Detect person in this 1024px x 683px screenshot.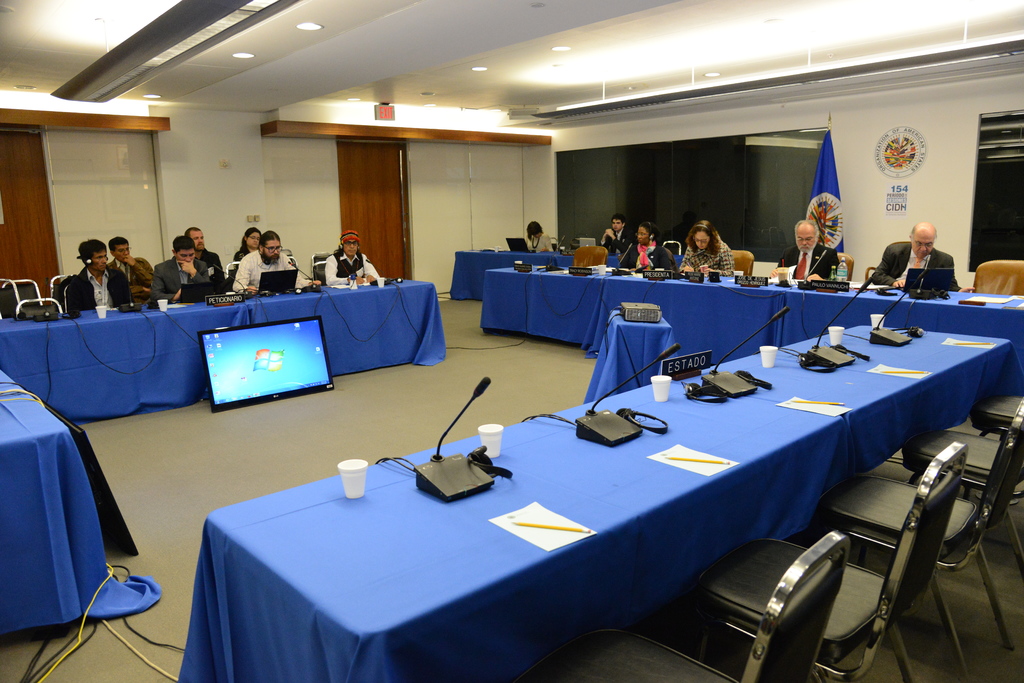
Detection: 520,211,563,260.
